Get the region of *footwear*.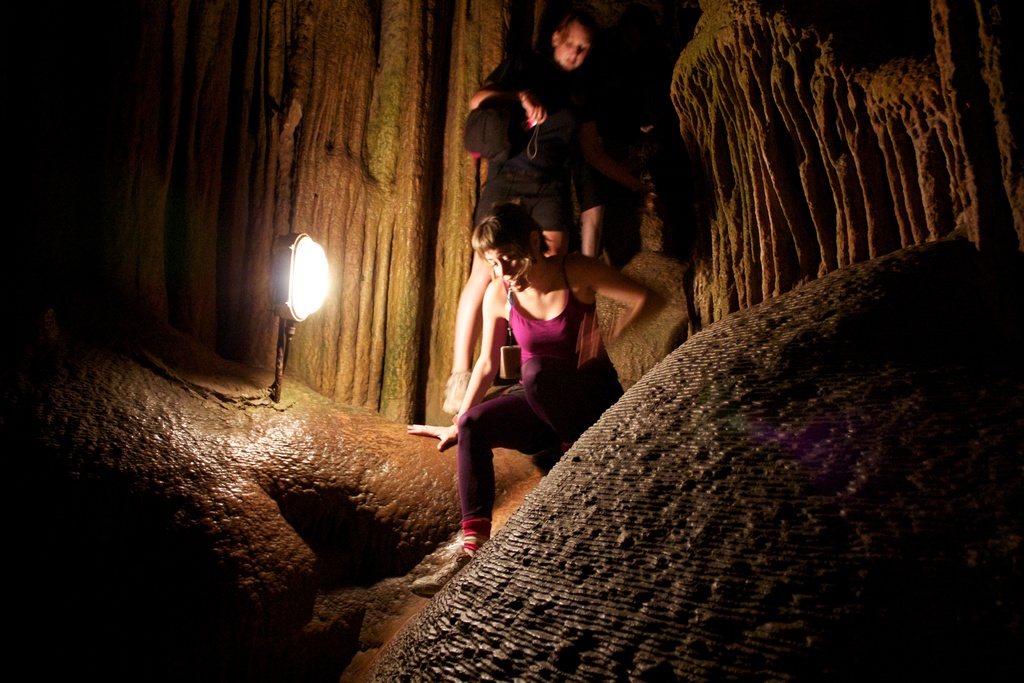
locate(410, 546, 474, 601).
